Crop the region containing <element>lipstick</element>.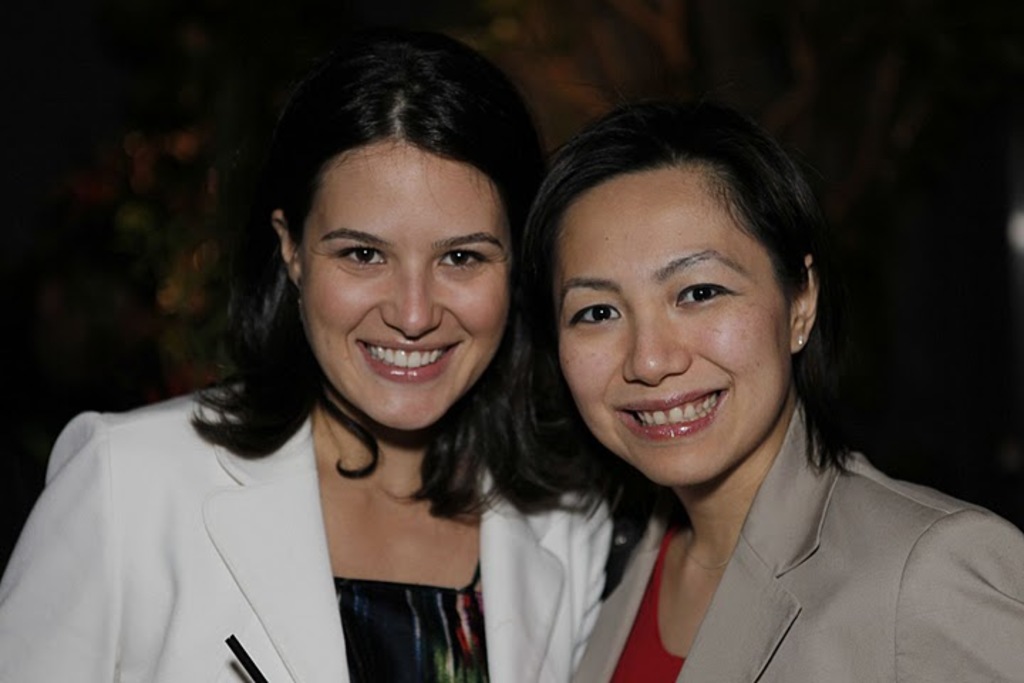
Crop region: bbox(607, 390, 728, 440).
